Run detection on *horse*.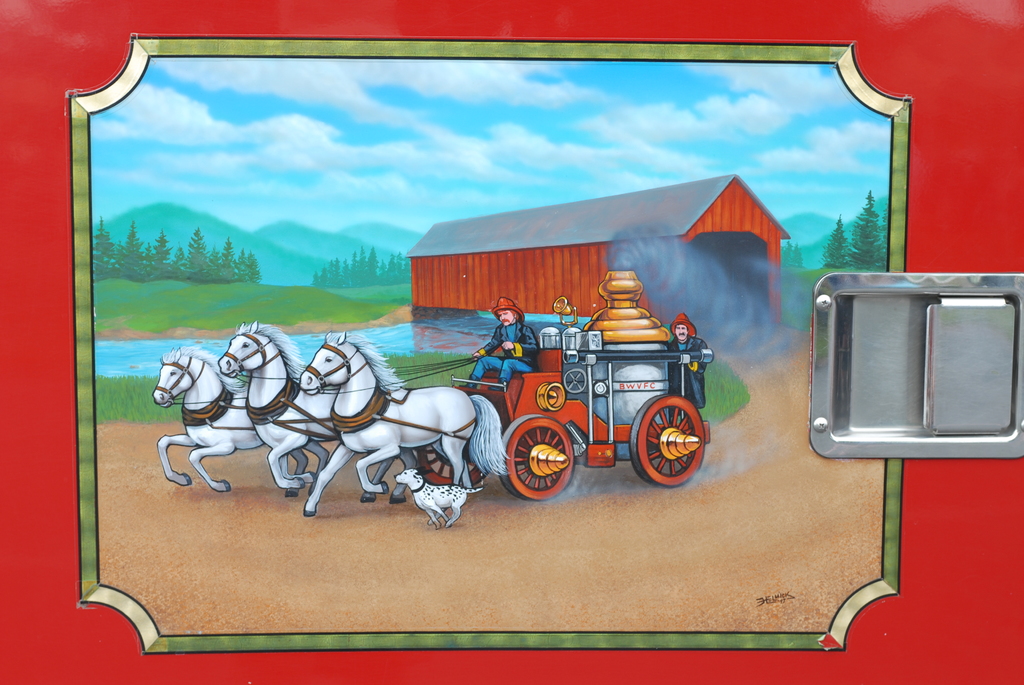
Result: (152, 342, 332, 502).
